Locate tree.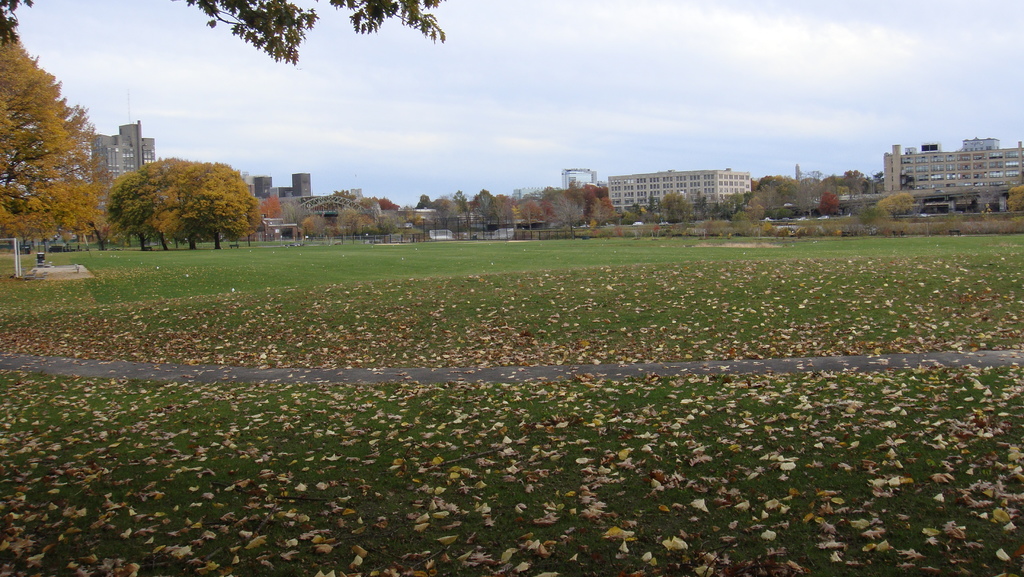
Bounding box: <region>181, 0, 446, 61</region>.
